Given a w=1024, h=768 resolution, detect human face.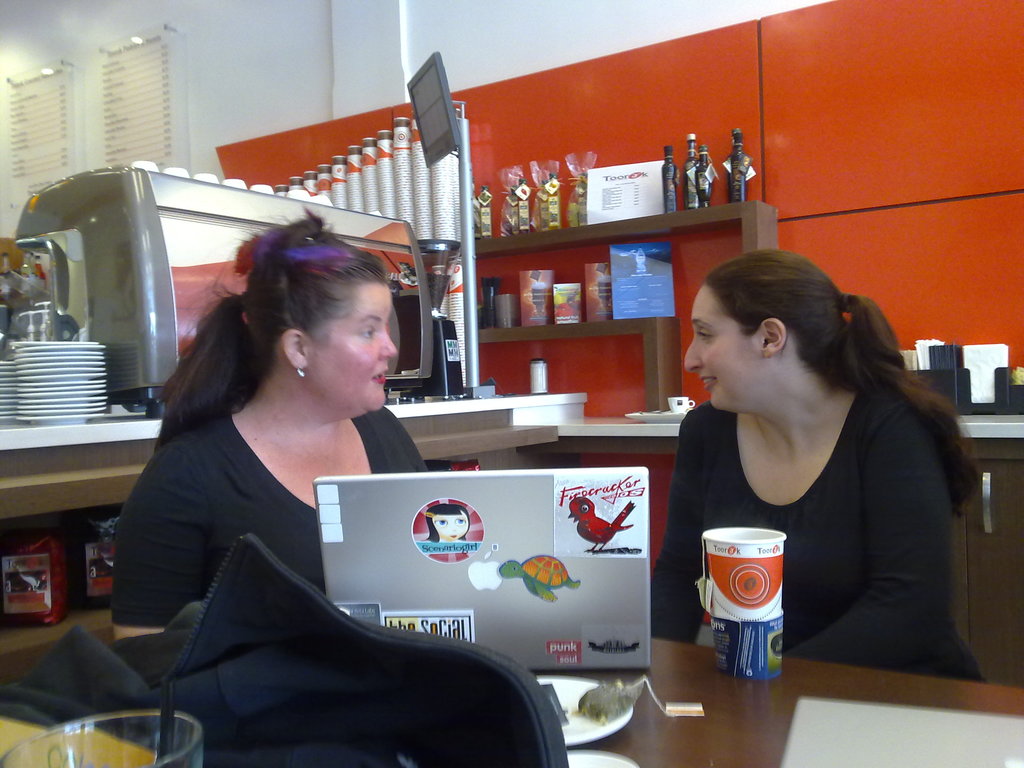
[left=308, top=276, right=397, bottom=412].
